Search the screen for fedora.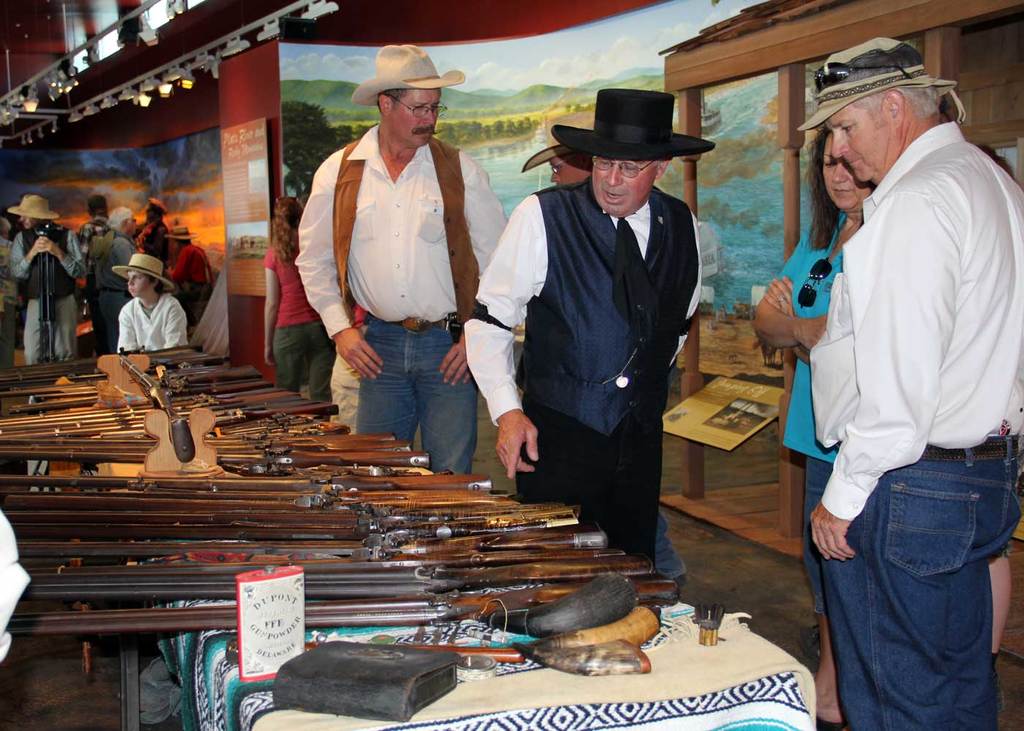
Found at 522:107:596:172.
